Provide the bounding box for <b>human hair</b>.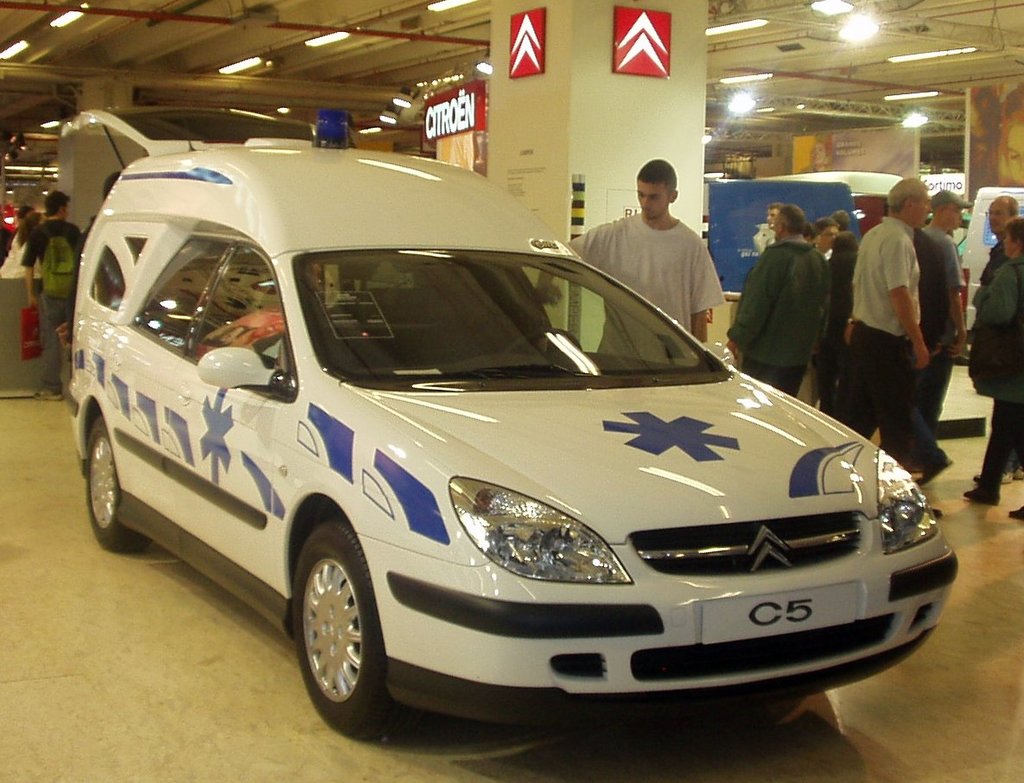
(1006,217,1023,245).
